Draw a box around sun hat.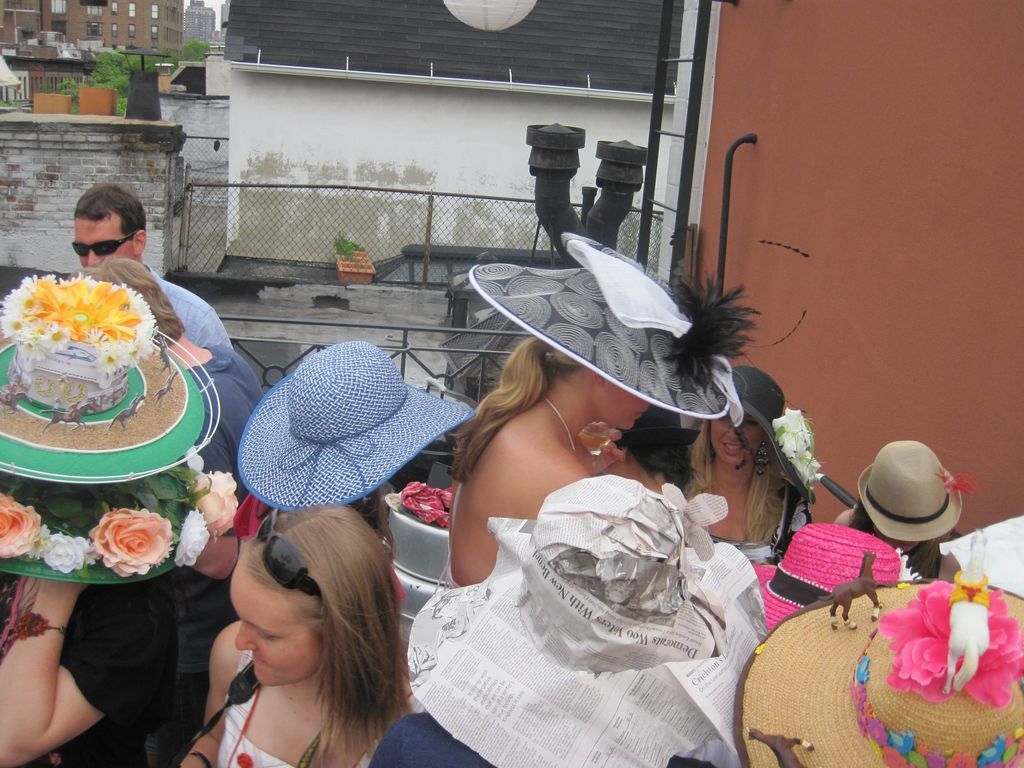
box(747, 522, 933, 630).
